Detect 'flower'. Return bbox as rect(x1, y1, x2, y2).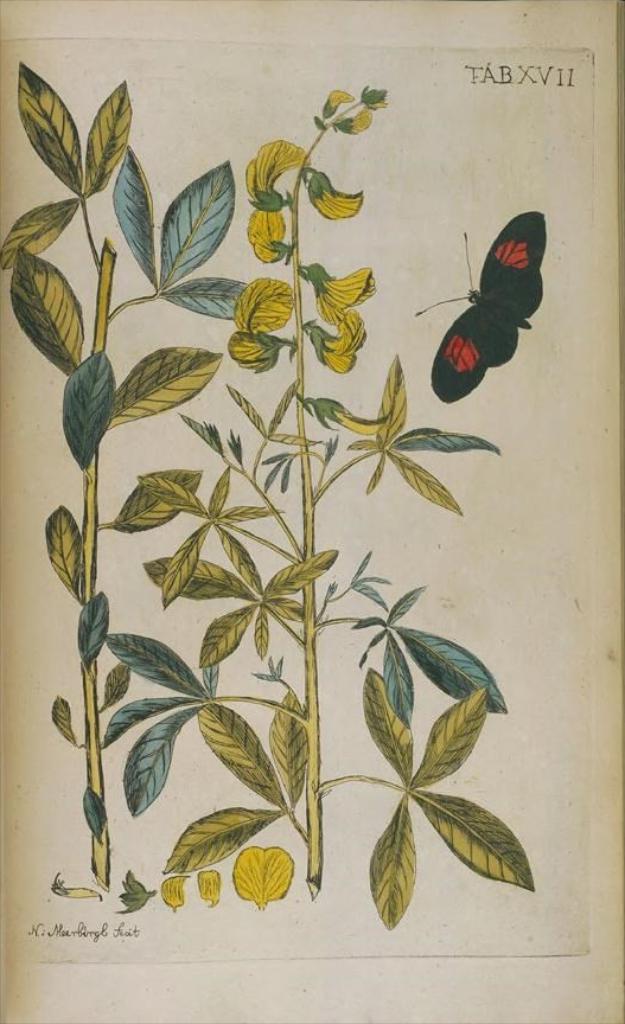
rect(304, 308, 366, 372).
